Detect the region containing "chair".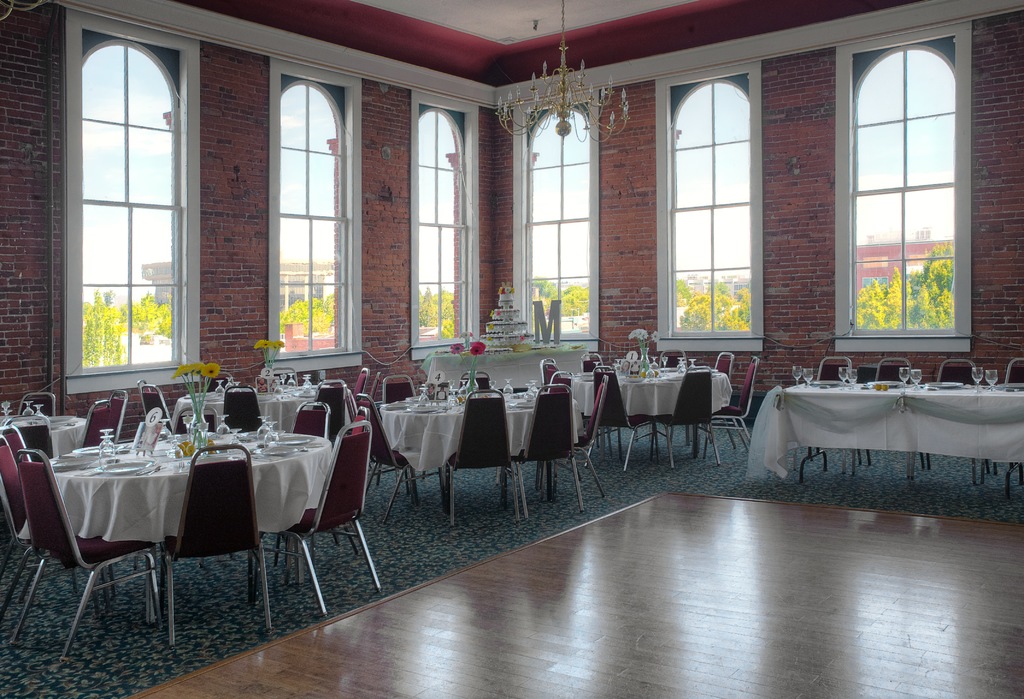
bbox(354, 368, 369, 393).
